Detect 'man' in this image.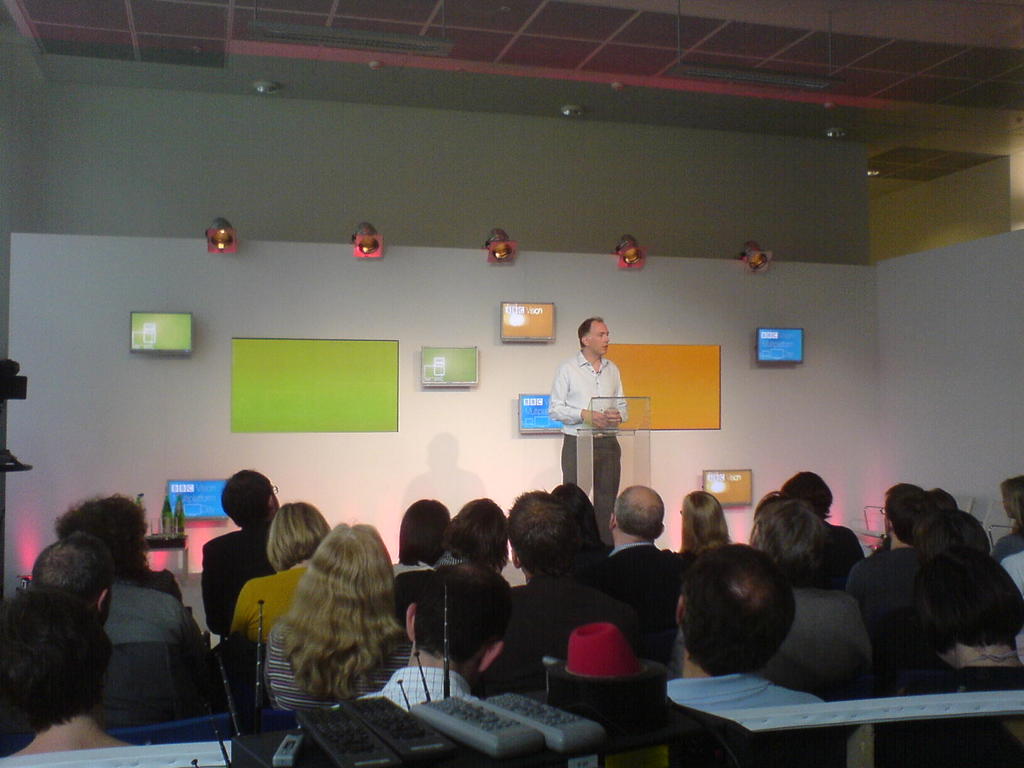
Detection: <region>660, 534, 830, 721</region>.
